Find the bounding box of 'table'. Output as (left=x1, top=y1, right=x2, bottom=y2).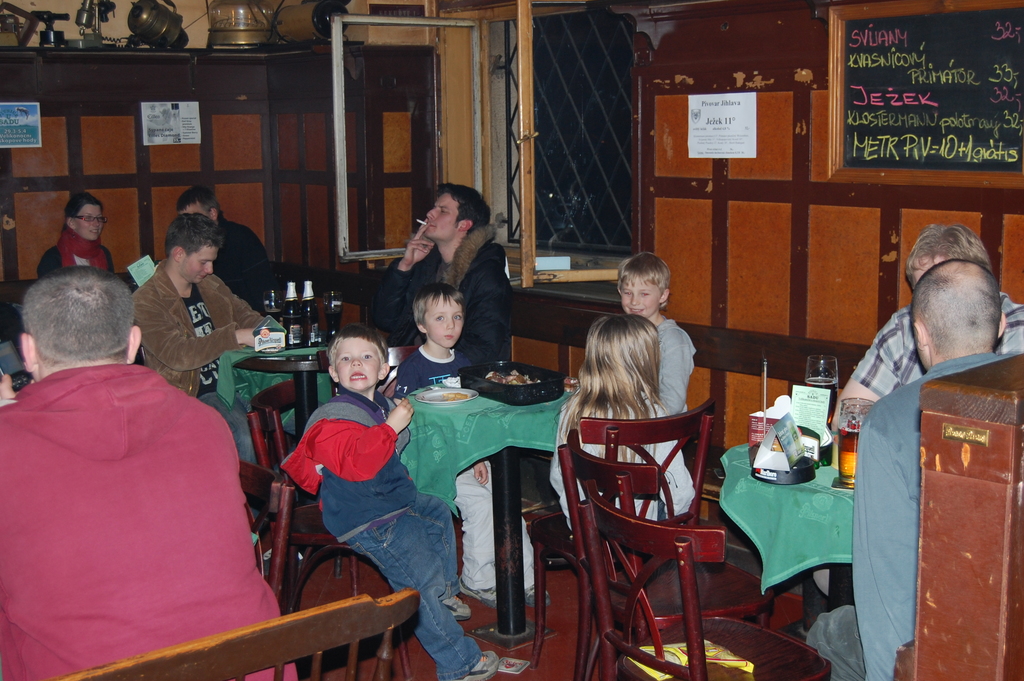
(left=718, top=452, right=881, bottom=641).
